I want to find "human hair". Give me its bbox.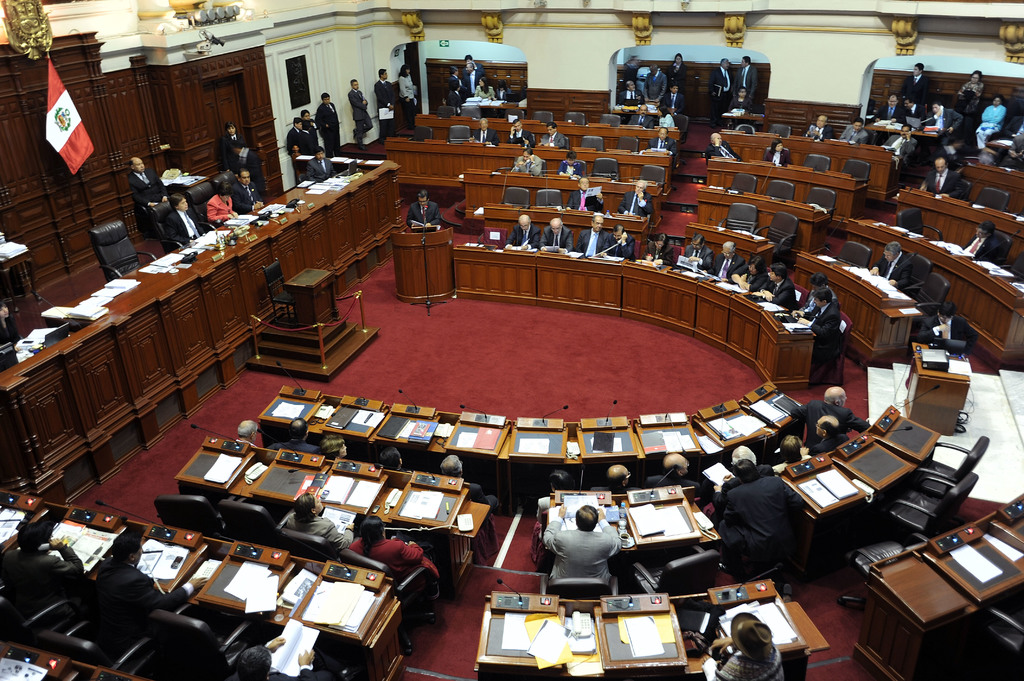
{"x1": 822, "y1": 419, "x2": 837, "y2": 438}.
